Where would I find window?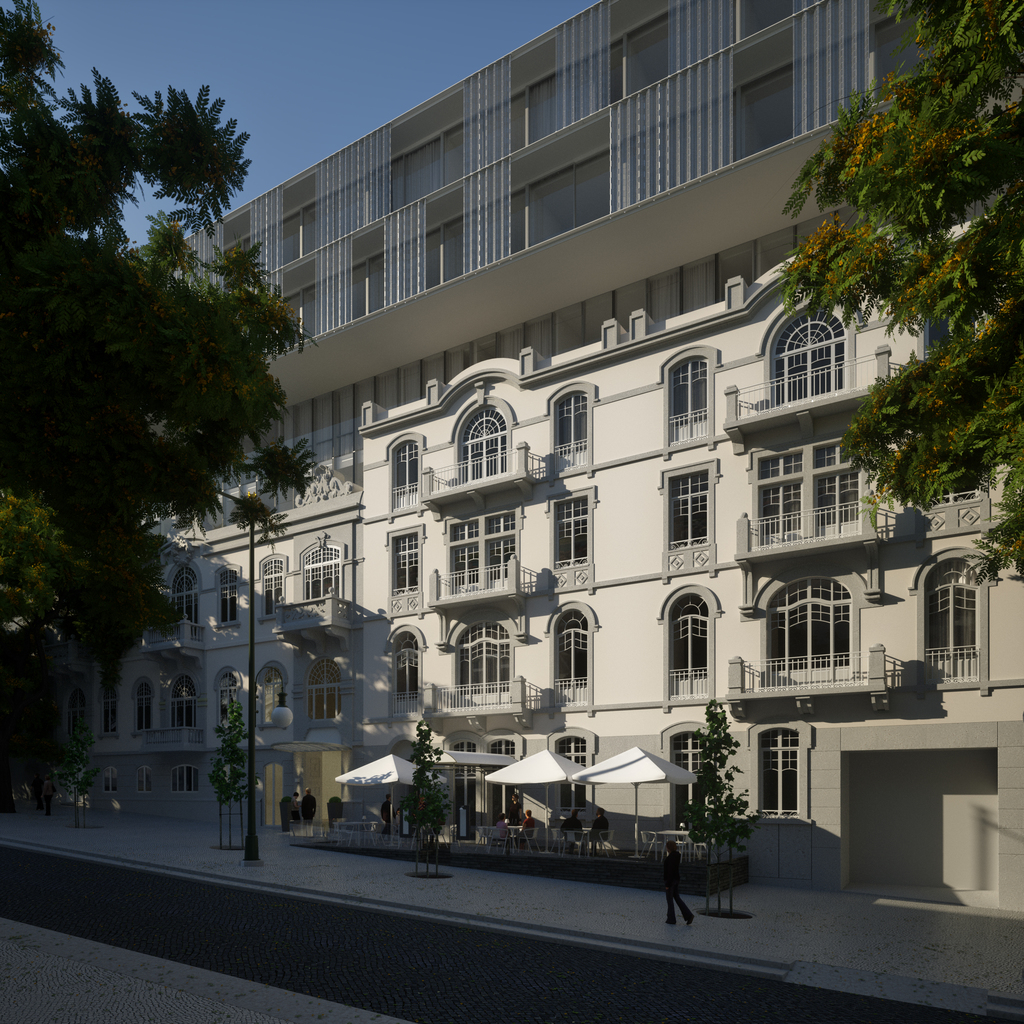
At 486/730/522/816.
